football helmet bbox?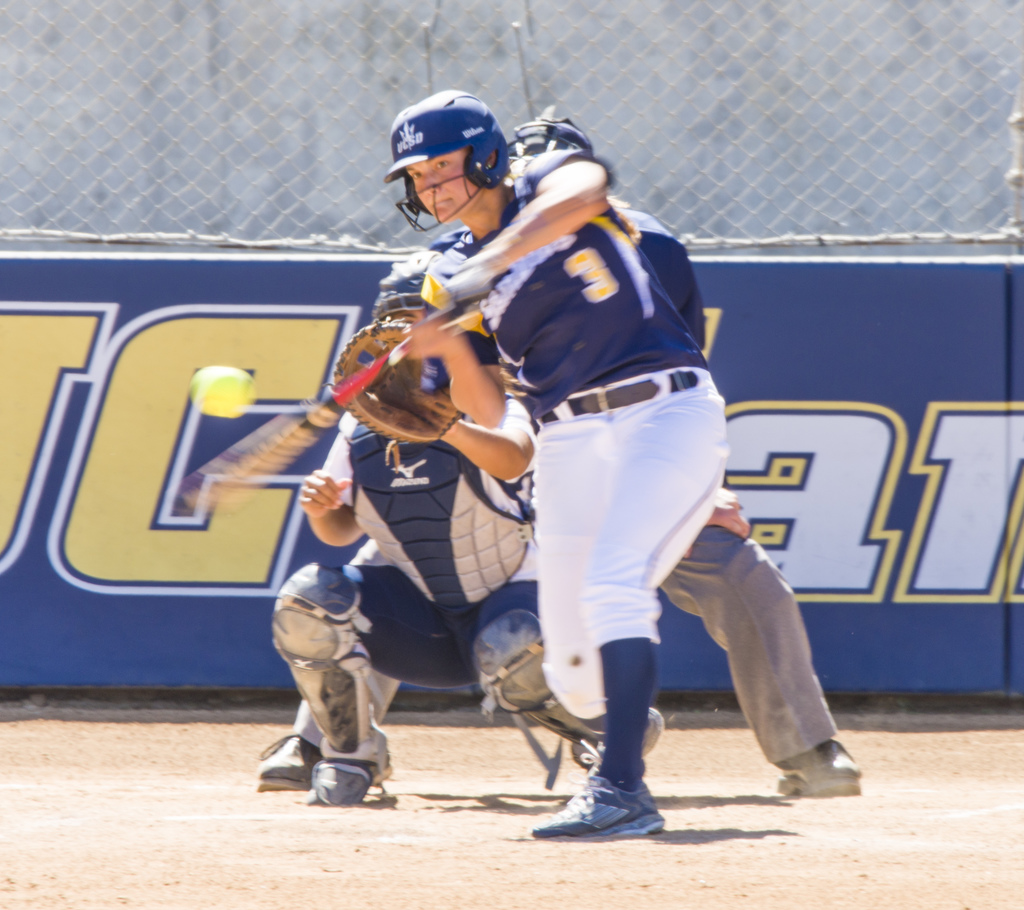
[x1=366, y1=248, x2=479, y2=397]
